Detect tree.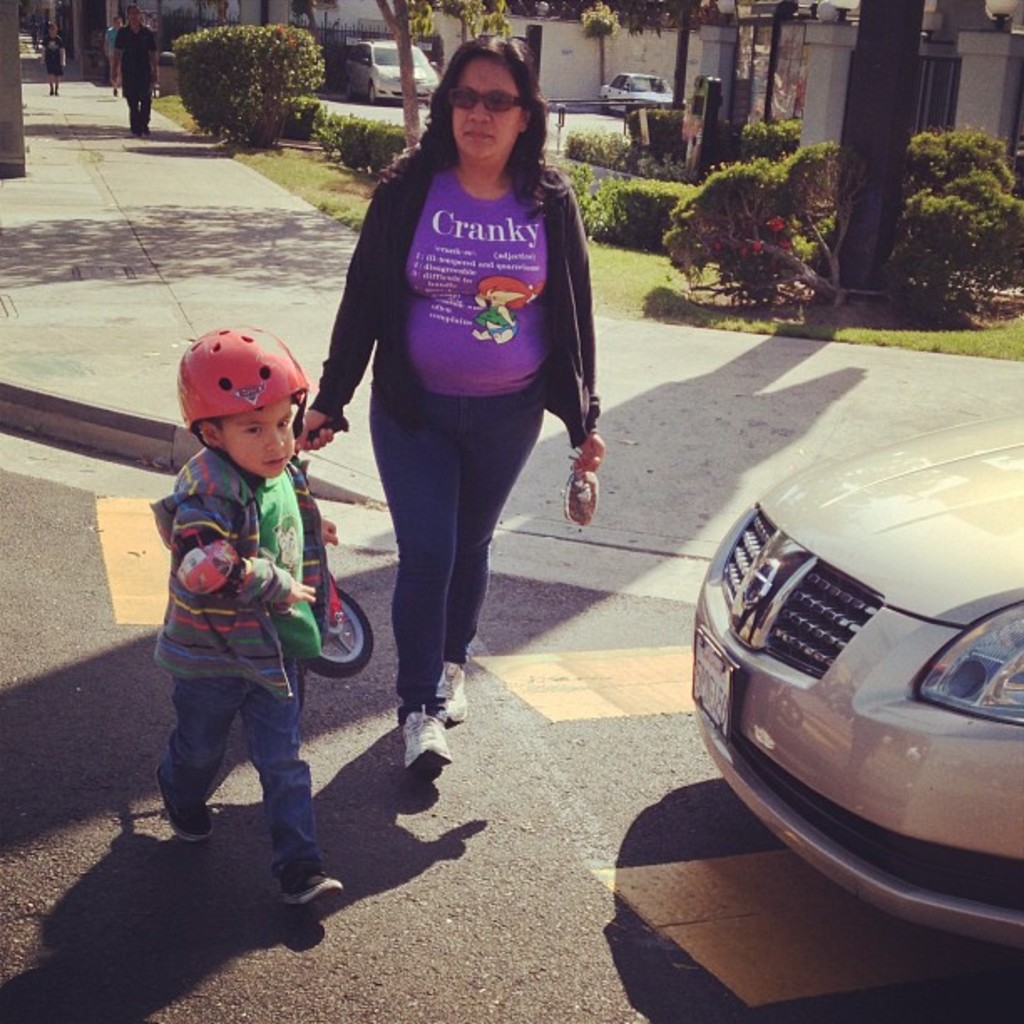
Detected at 832,0,947,310.
